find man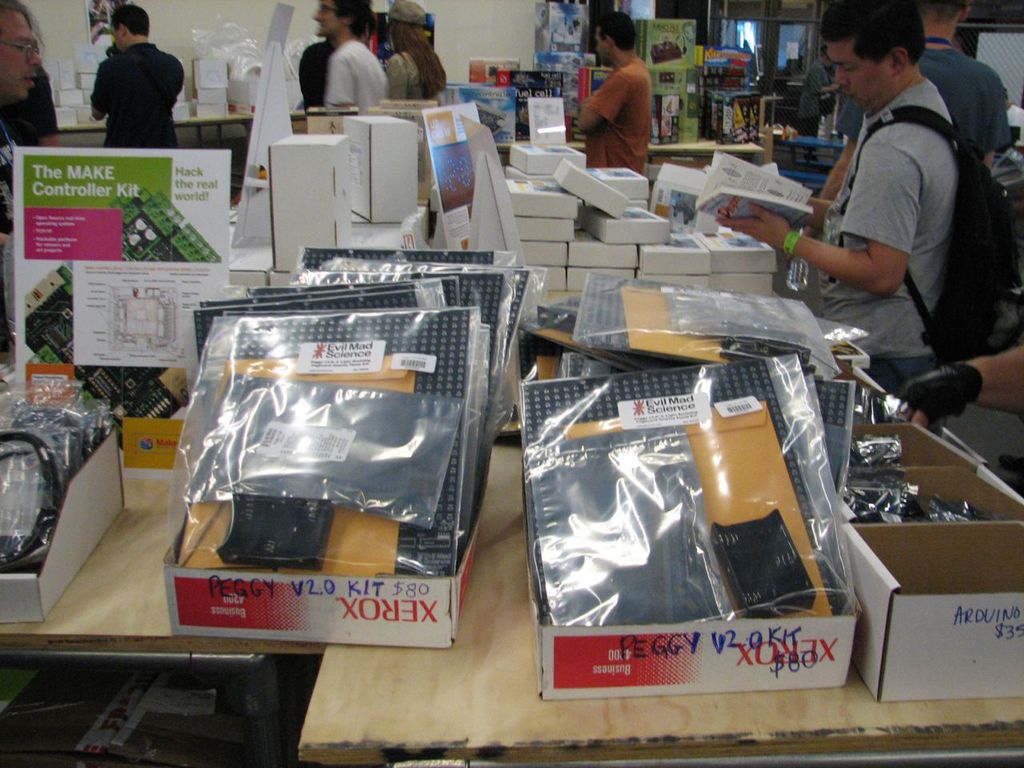
BBox(91, 5, 182, 147)
